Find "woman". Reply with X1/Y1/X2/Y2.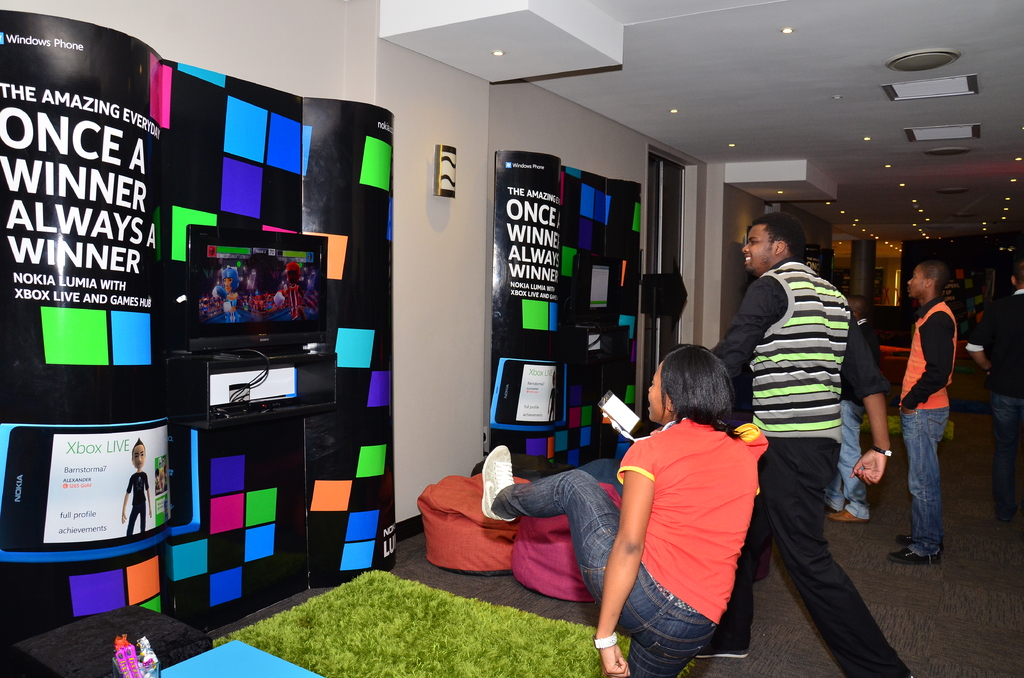
484/349/769/677.
